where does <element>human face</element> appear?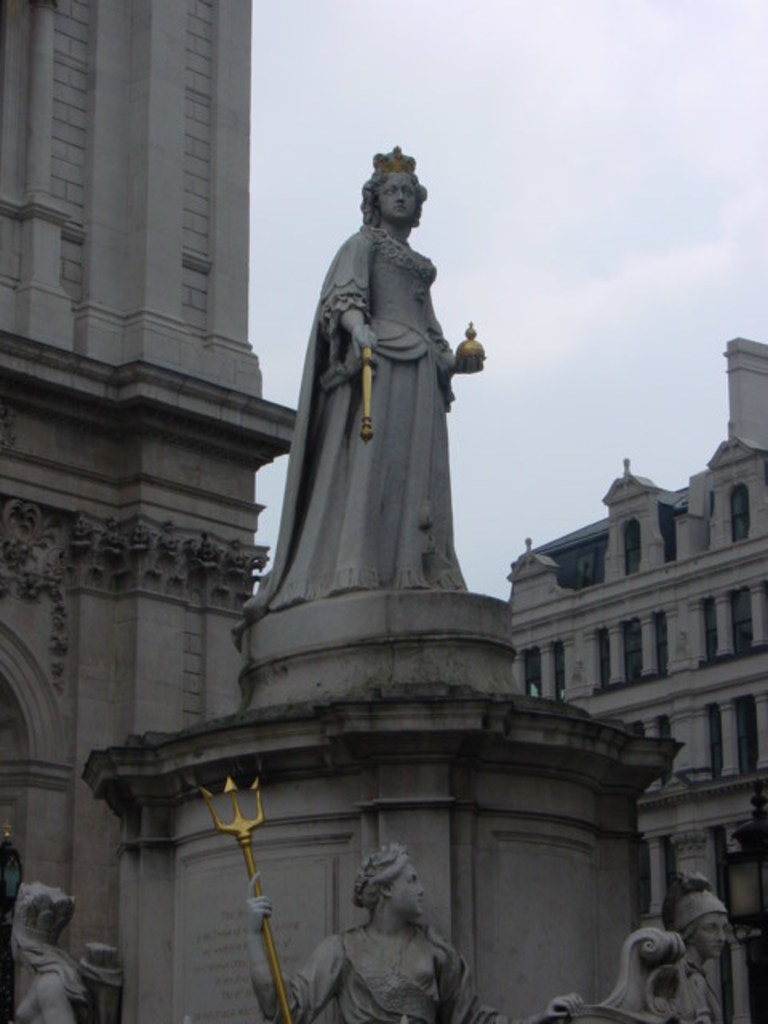
Appears at 381:173:413:214.
